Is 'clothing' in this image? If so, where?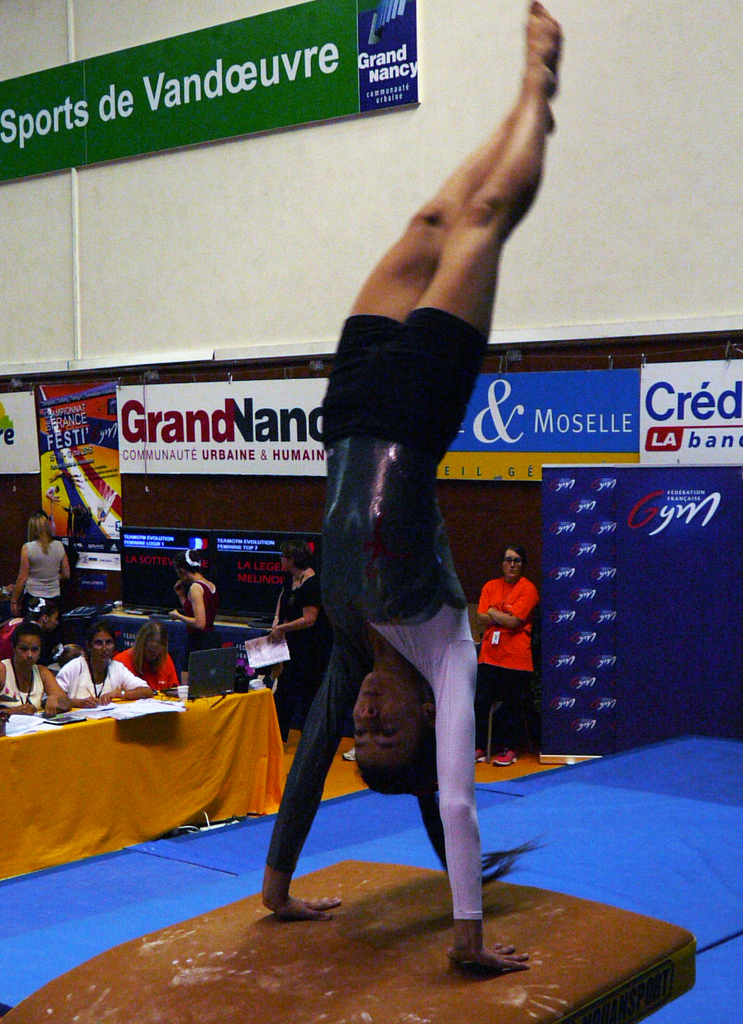
Yes, at x1=1 y1=650 x2=52 y2=708.
